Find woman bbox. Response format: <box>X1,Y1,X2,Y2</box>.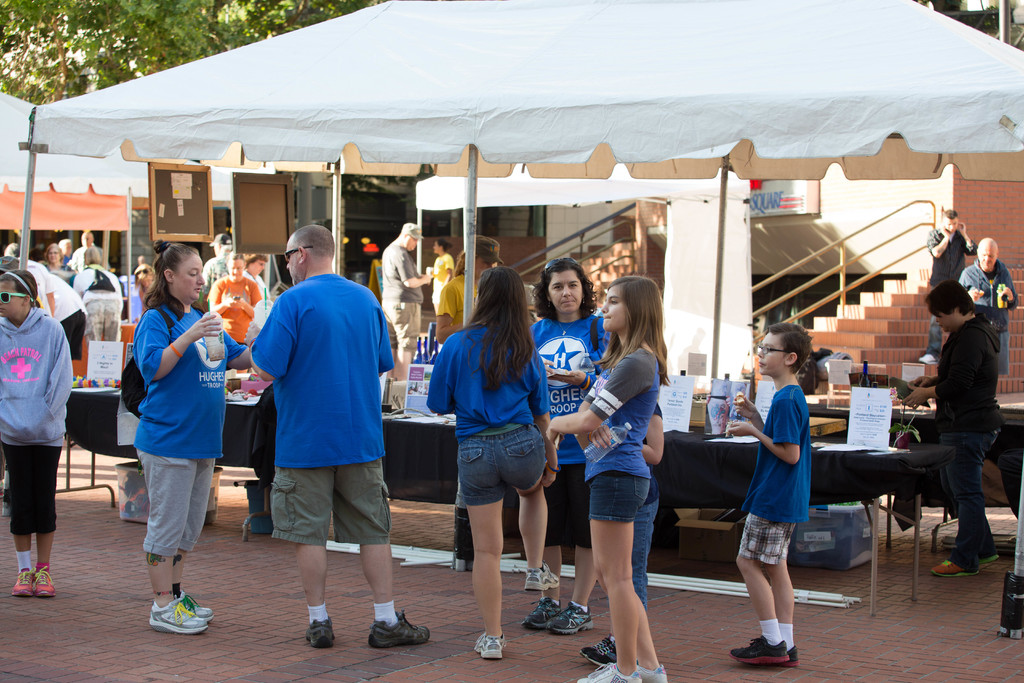
<box>428,238,458,322</box>.
